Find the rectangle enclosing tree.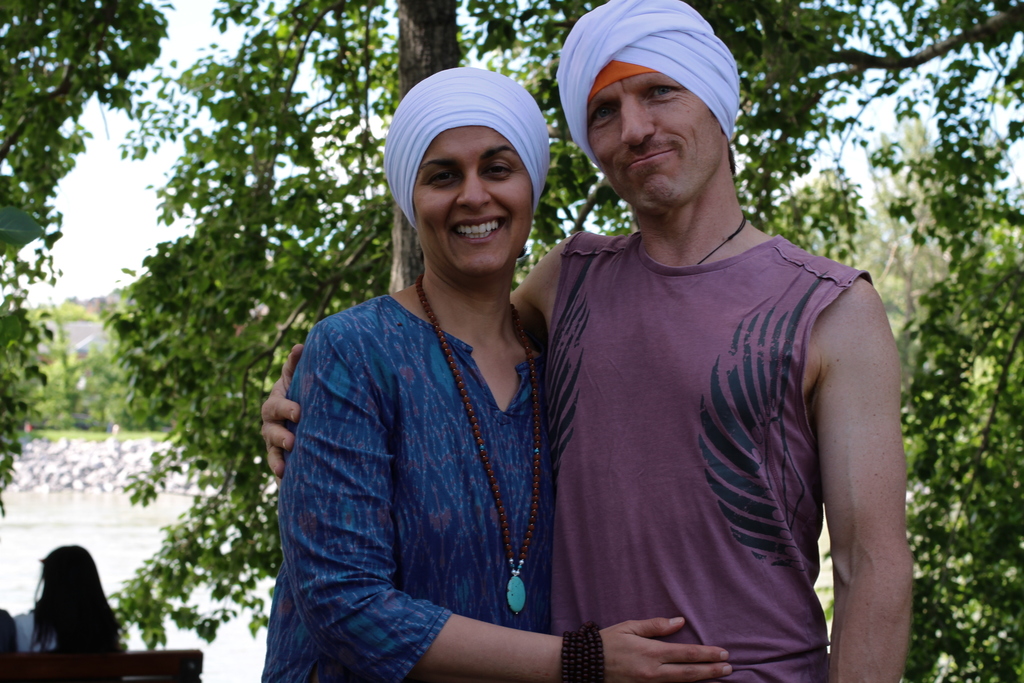
{"x1": 813, "y1": 104, "x2": 957, "y2": 336}.
